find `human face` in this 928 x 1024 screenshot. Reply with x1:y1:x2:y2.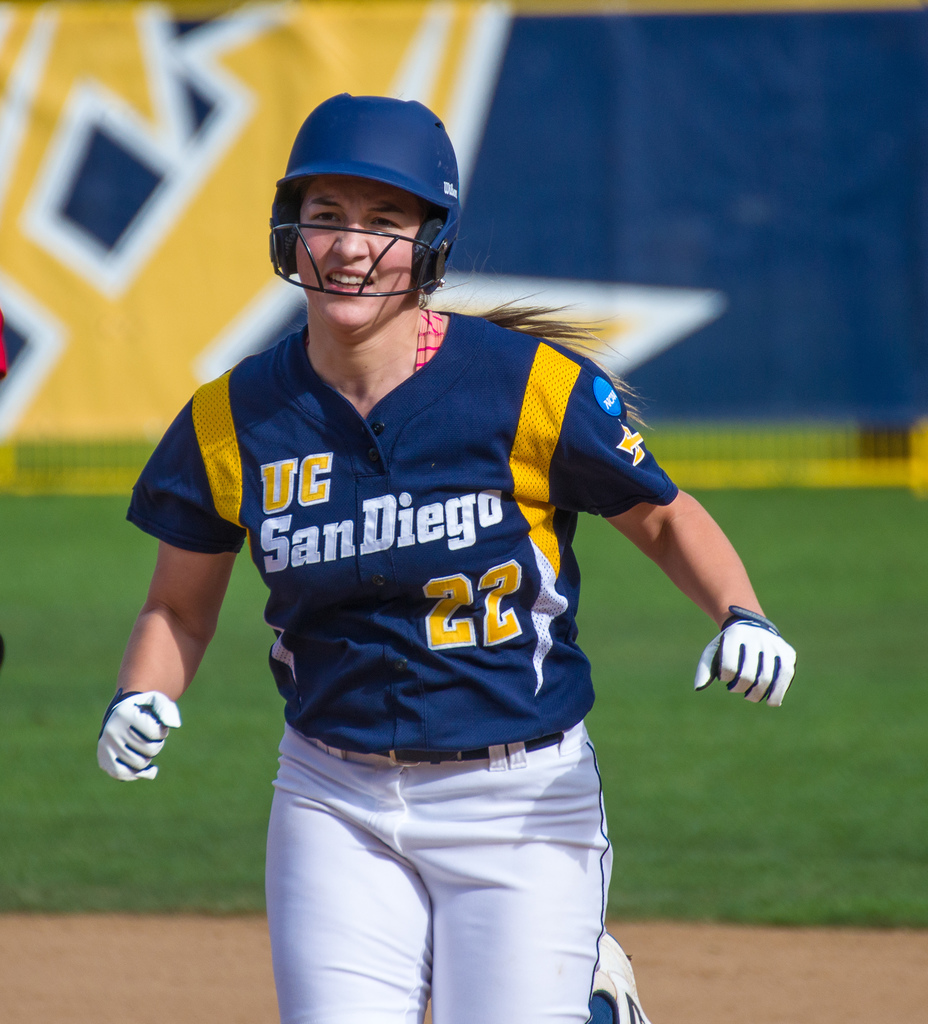
297:173:430:333.
